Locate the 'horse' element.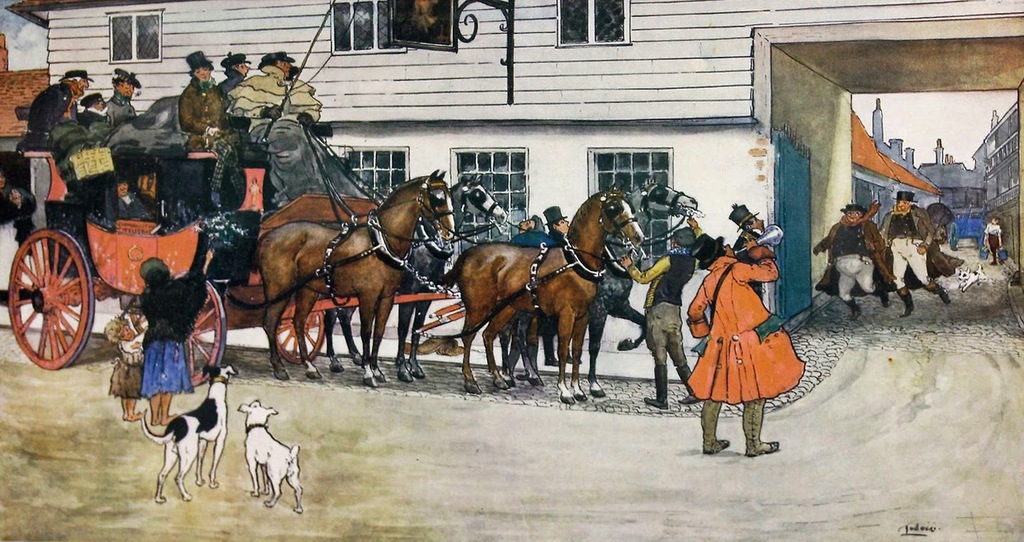
Element bbox: select_region(431, 186, 641, 390).
